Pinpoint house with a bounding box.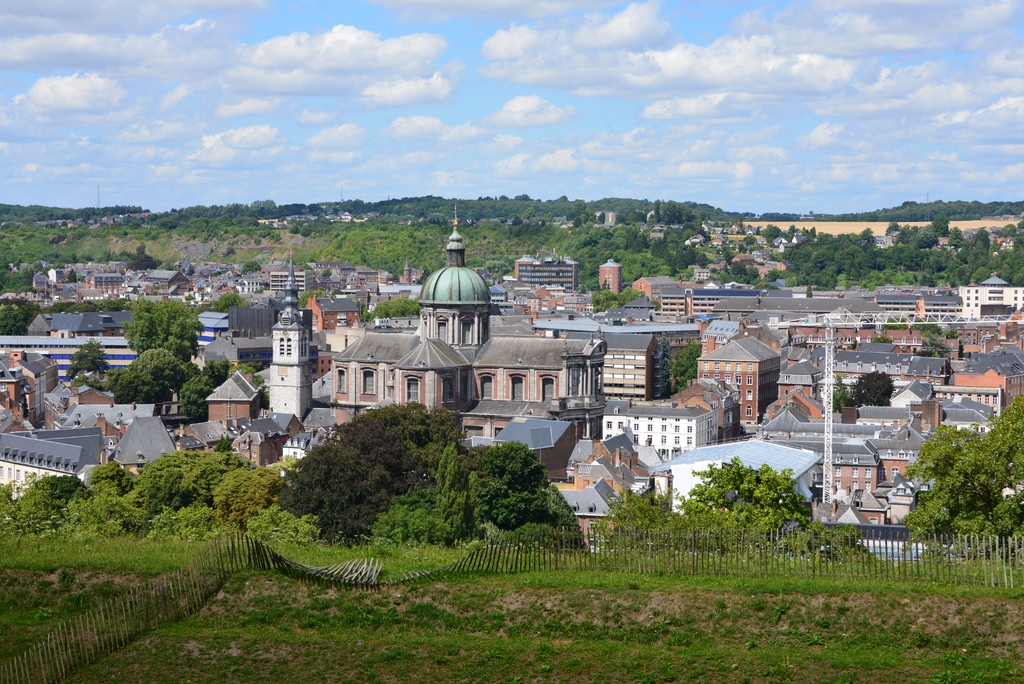
x1=690 y1=333 x2=781 y2=431.
